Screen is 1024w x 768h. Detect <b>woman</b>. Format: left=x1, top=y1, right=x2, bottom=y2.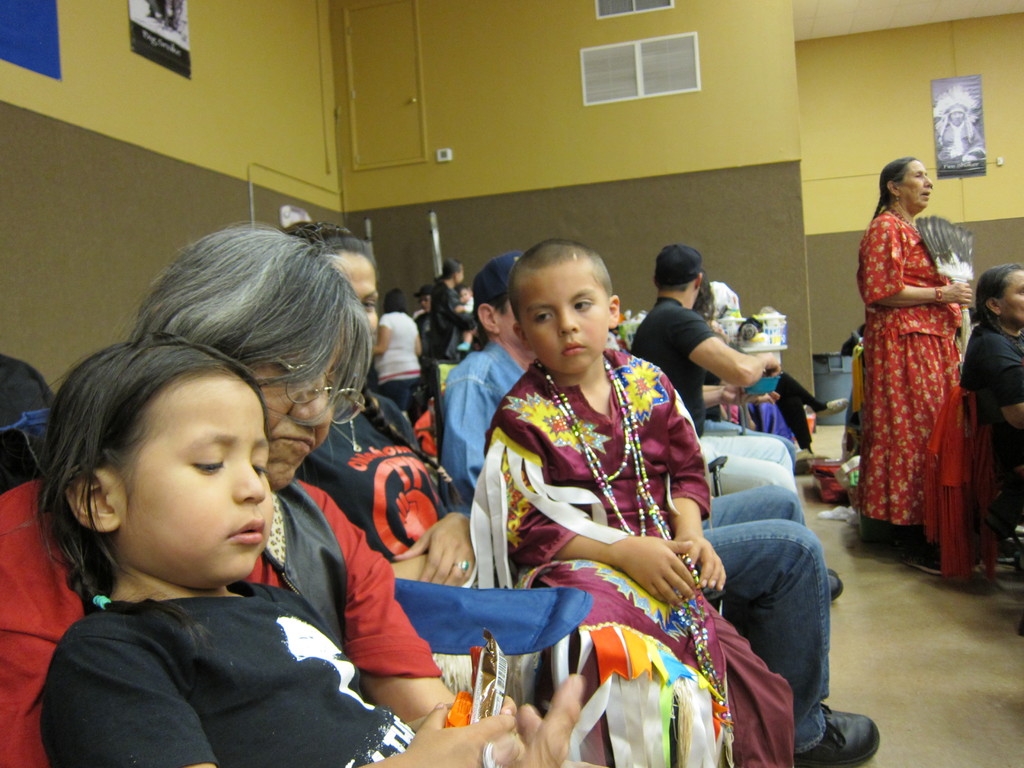
left=959, top=259, right=1023, bottom=490.
